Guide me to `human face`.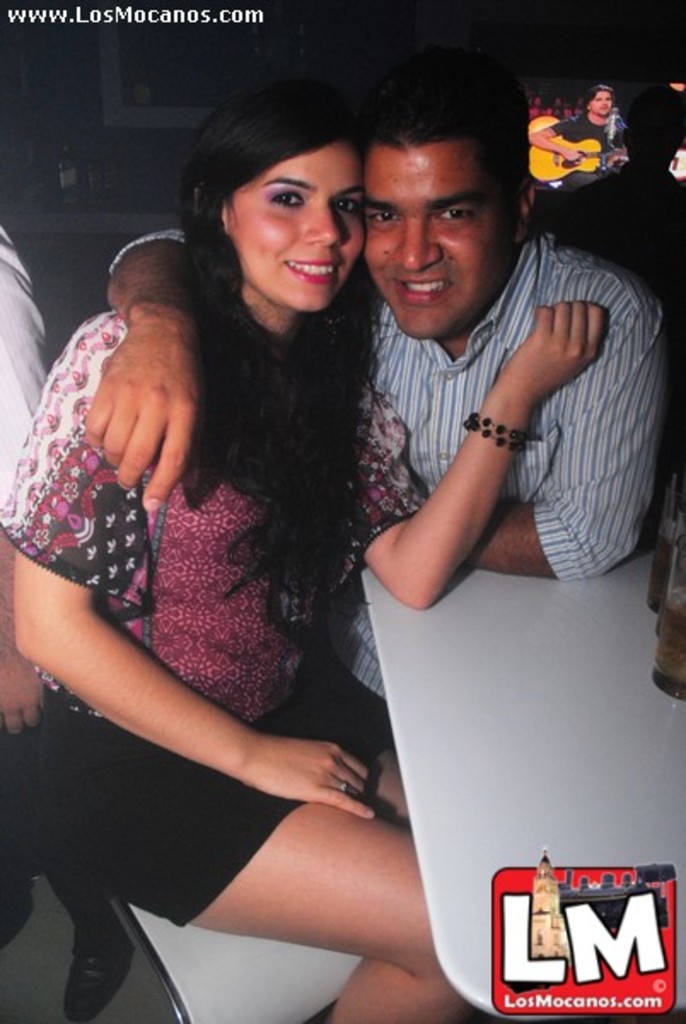
Guidance: 589, 85, 614, 121.
